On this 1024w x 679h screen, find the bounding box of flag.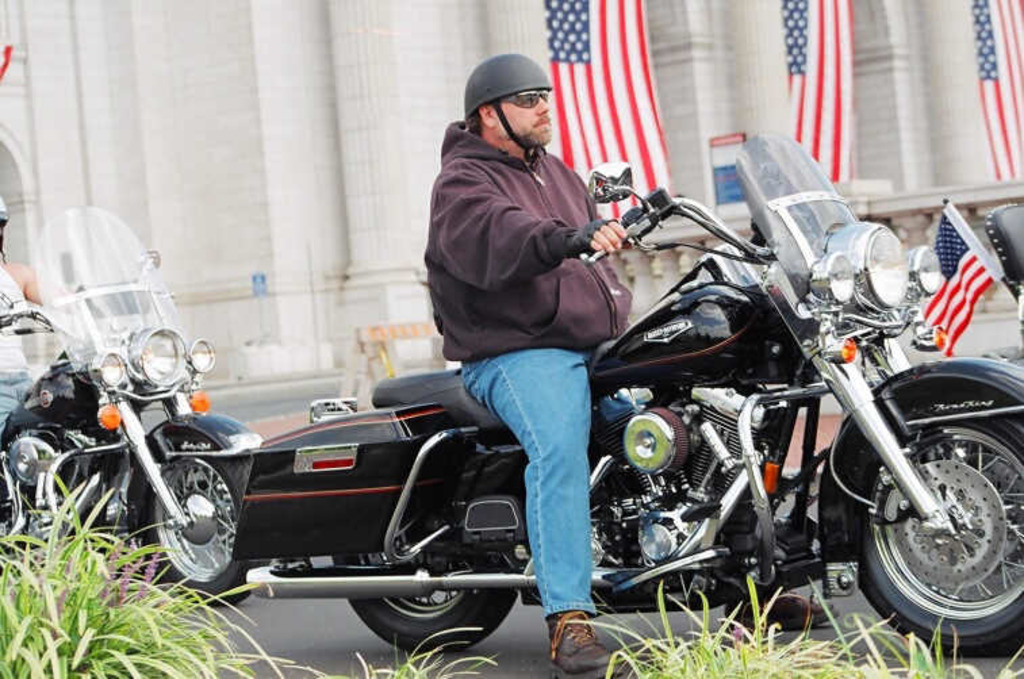
Bounding box: region(555, 0, 668, 222).
